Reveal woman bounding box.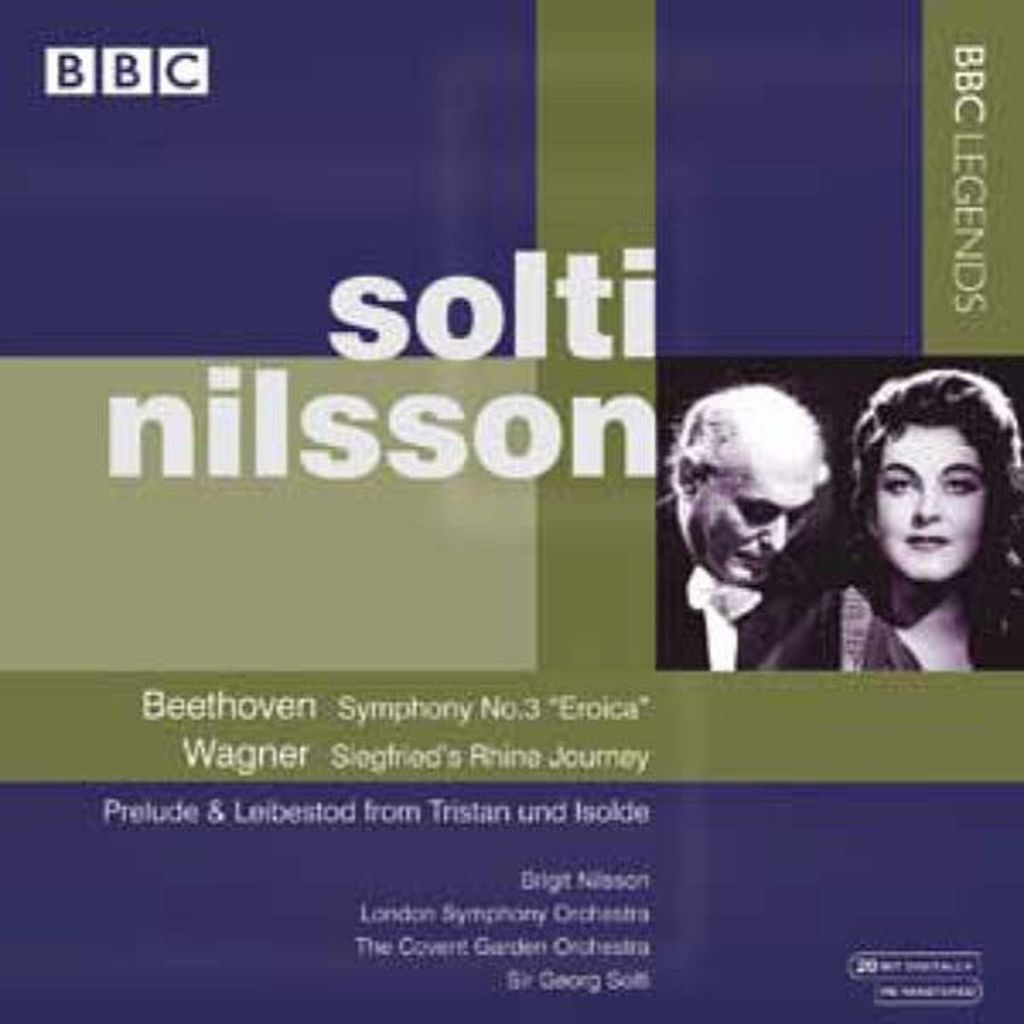
Revealed: region(795, 367, 1017, 683).
